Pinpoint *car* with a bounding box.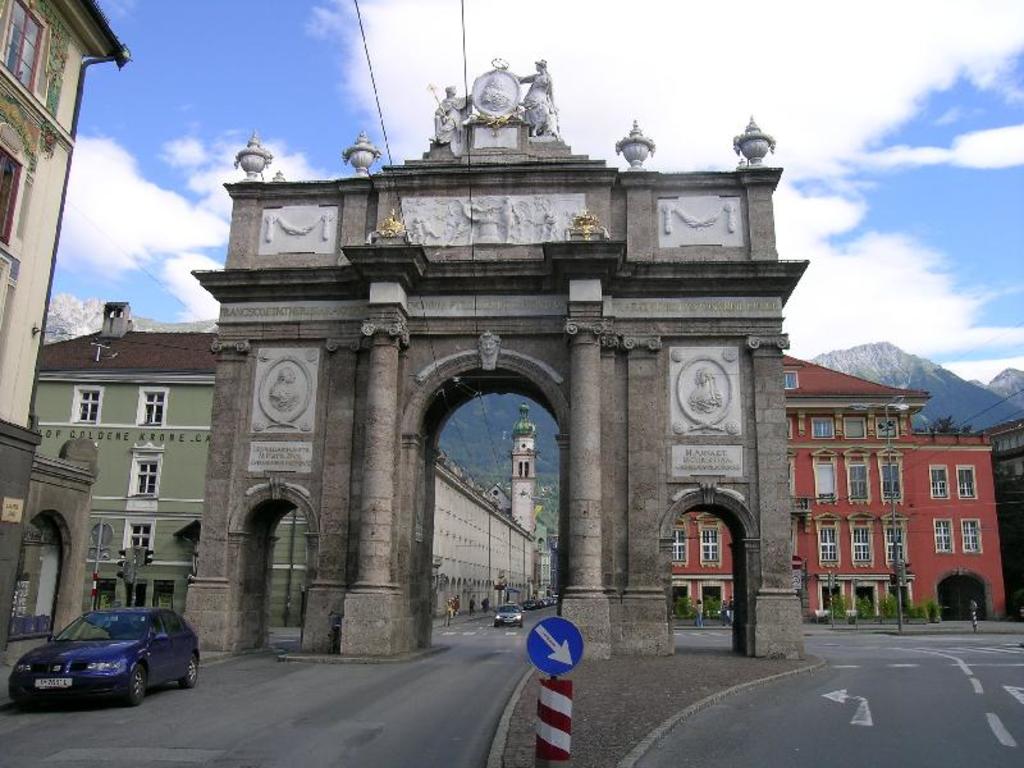
492/608/521/627.
